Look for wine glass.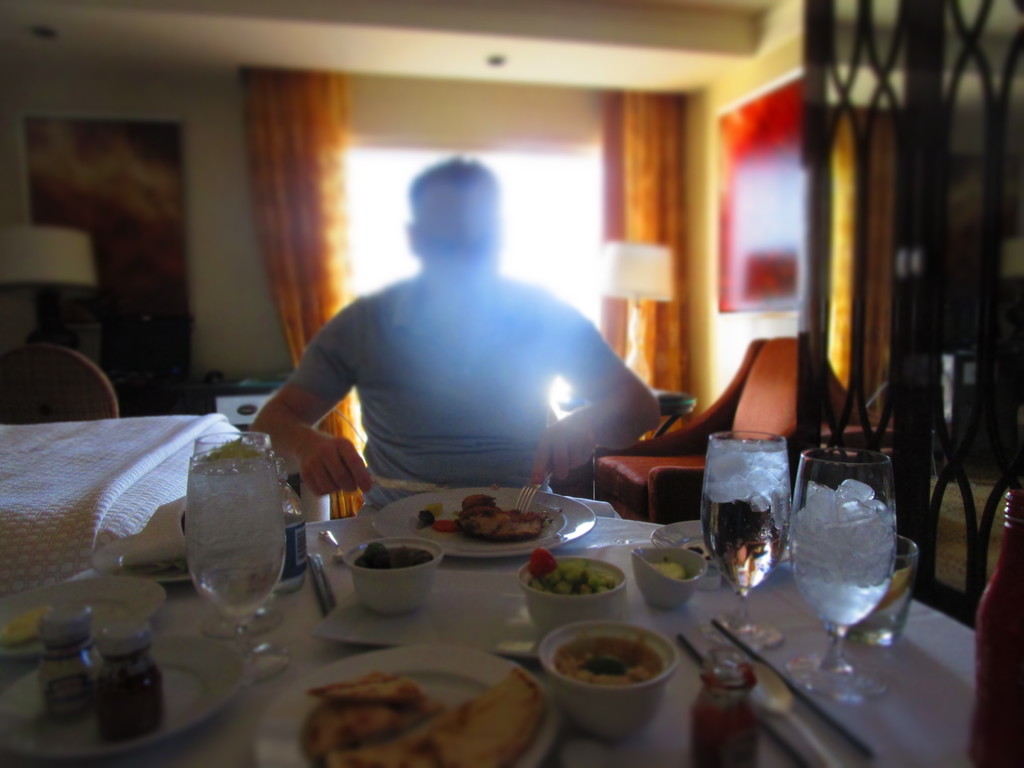
Found: {"x1": 192, "y1": 431, "x2": 275, "y2": 631}.
